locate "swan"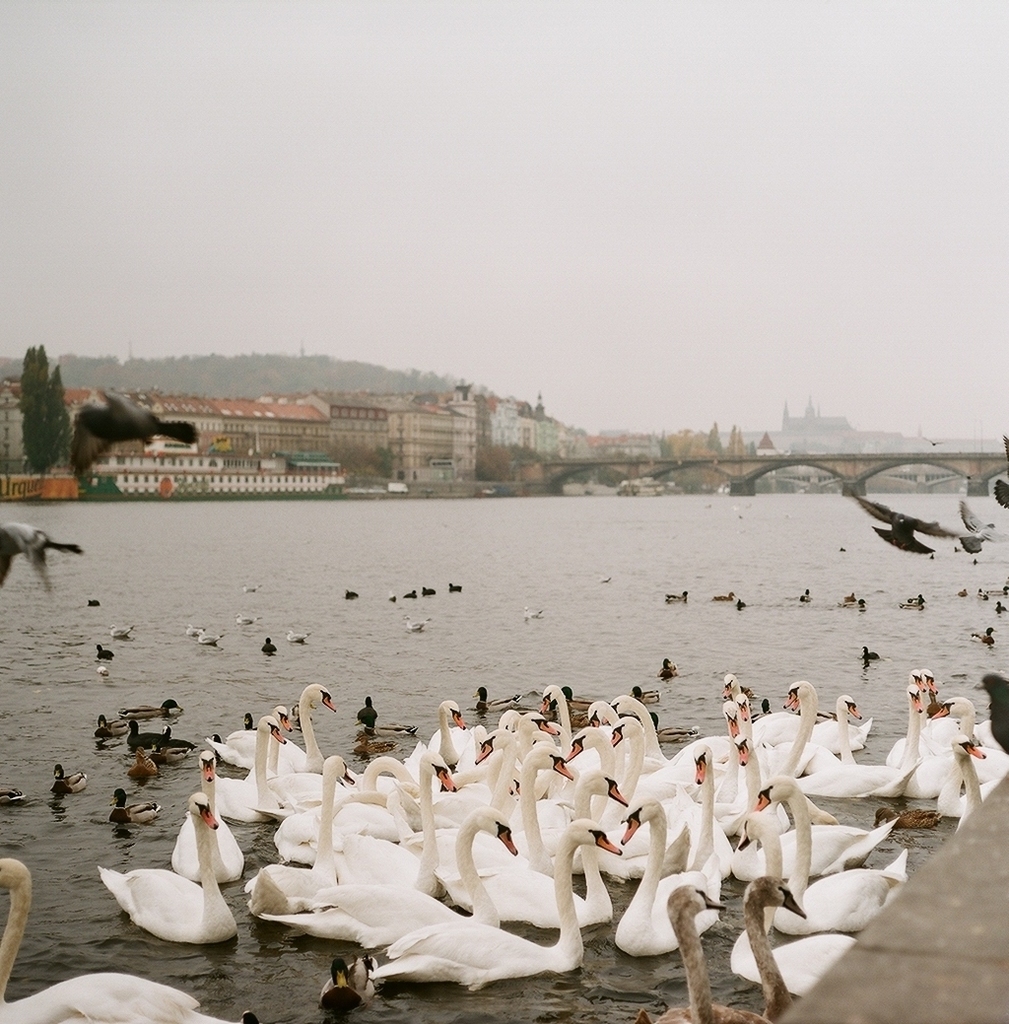
{"x1": 838, "y1": 590, "x2": 857, "y2": 602}
